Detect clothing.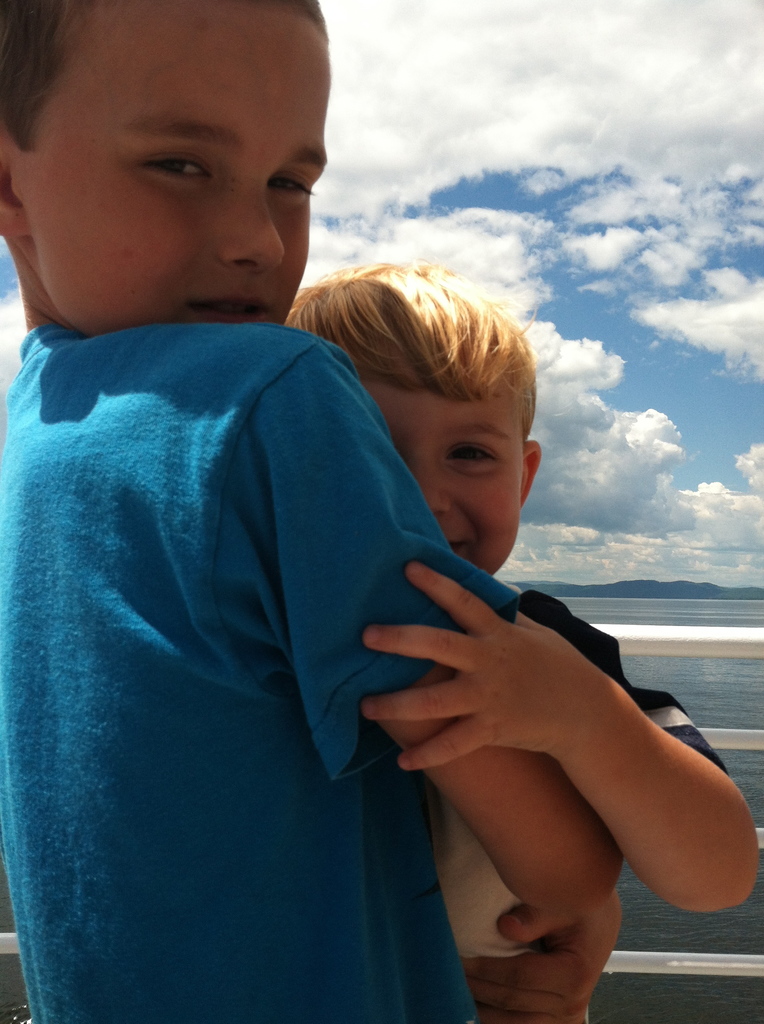
Detected at 0,314,524,1023.
